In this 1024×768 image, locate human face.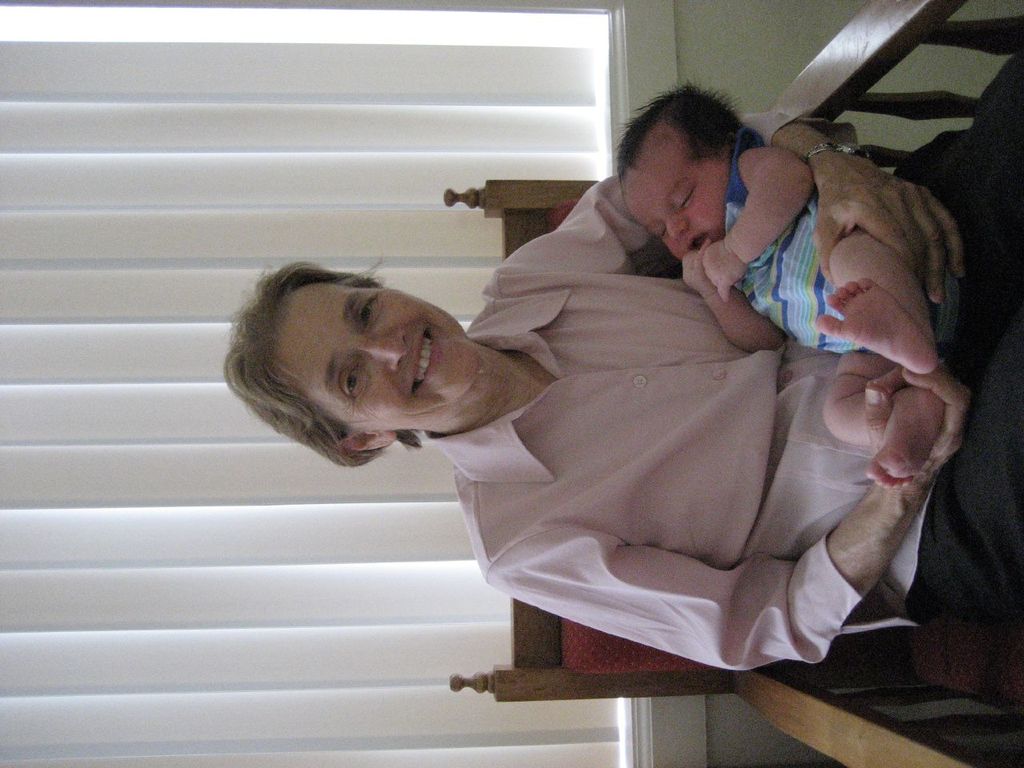
Bounding box: l=618, t=150, r=732, b=260.
